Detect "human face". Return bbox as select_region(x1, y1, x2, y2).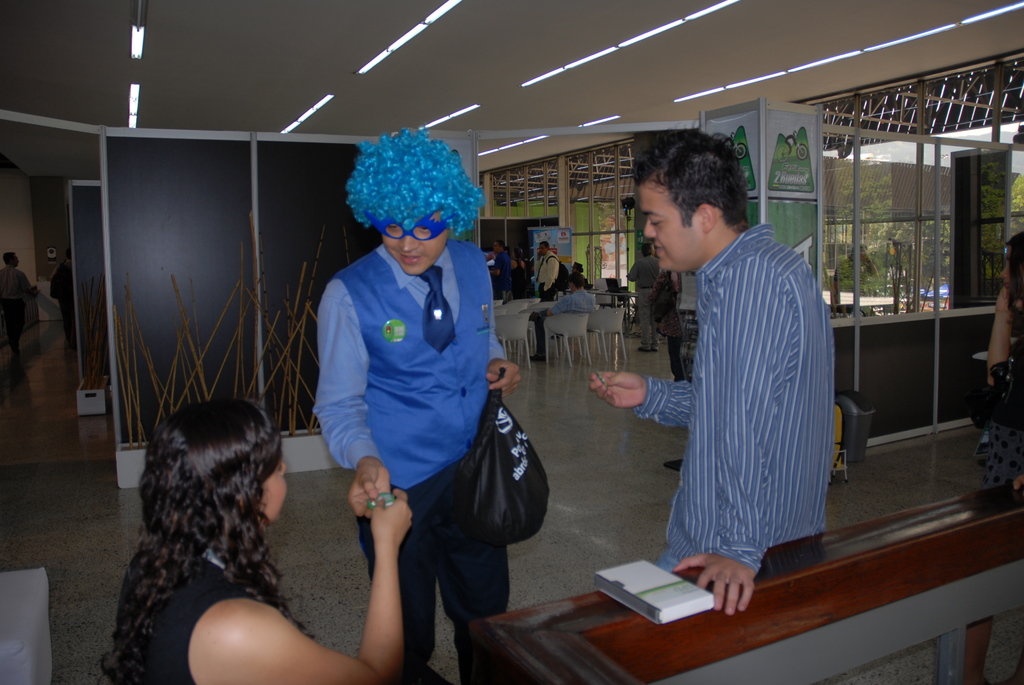
select_region(380, 205, 446, 276).
